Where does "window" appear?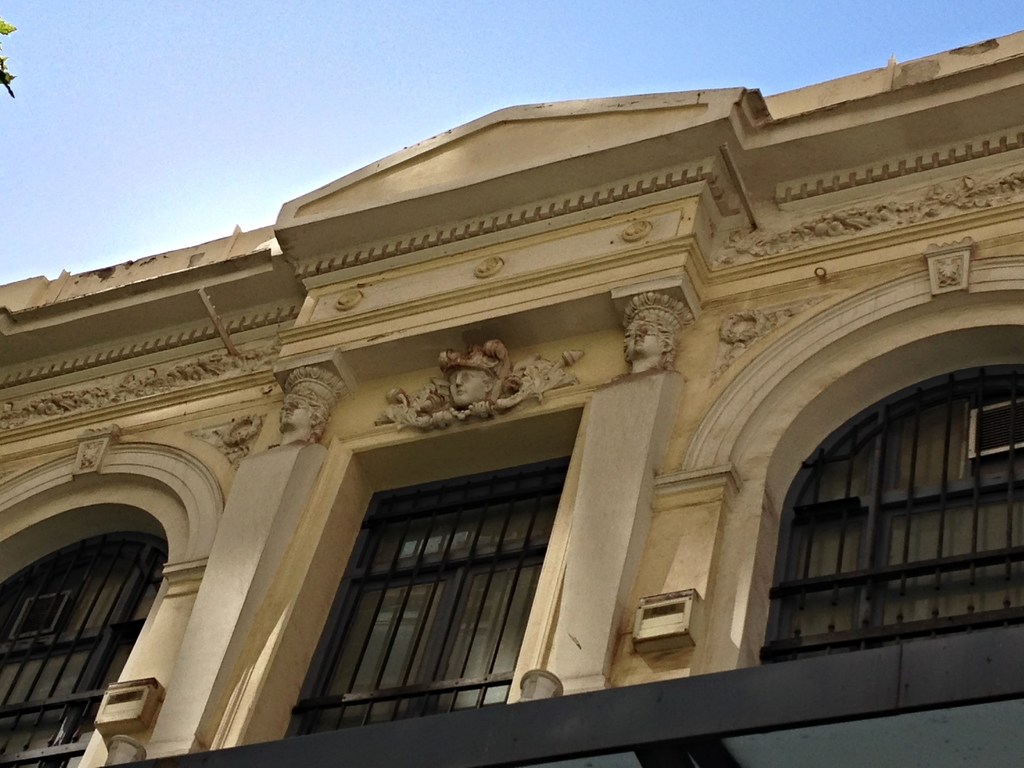
Appears at <bbox>319, 478, 529, 730</bbox>.
